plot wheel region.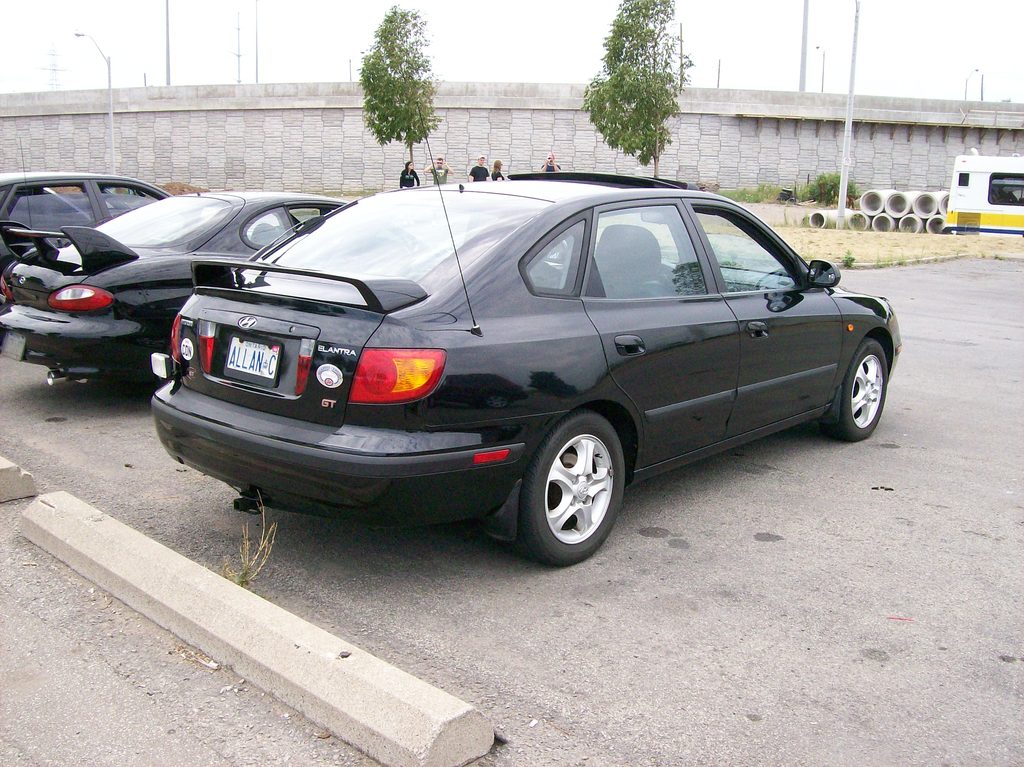
Plotted at detection(505, 408, 628, 568).
